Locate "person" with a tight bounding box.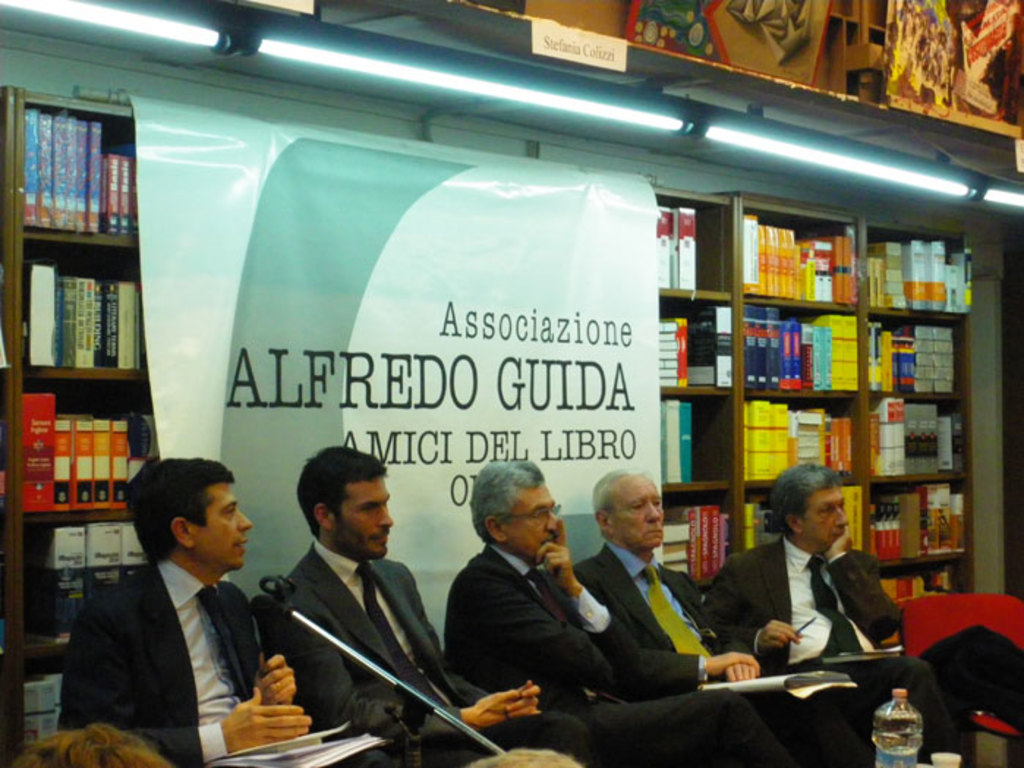
crop(48, 460, 311, 761).
